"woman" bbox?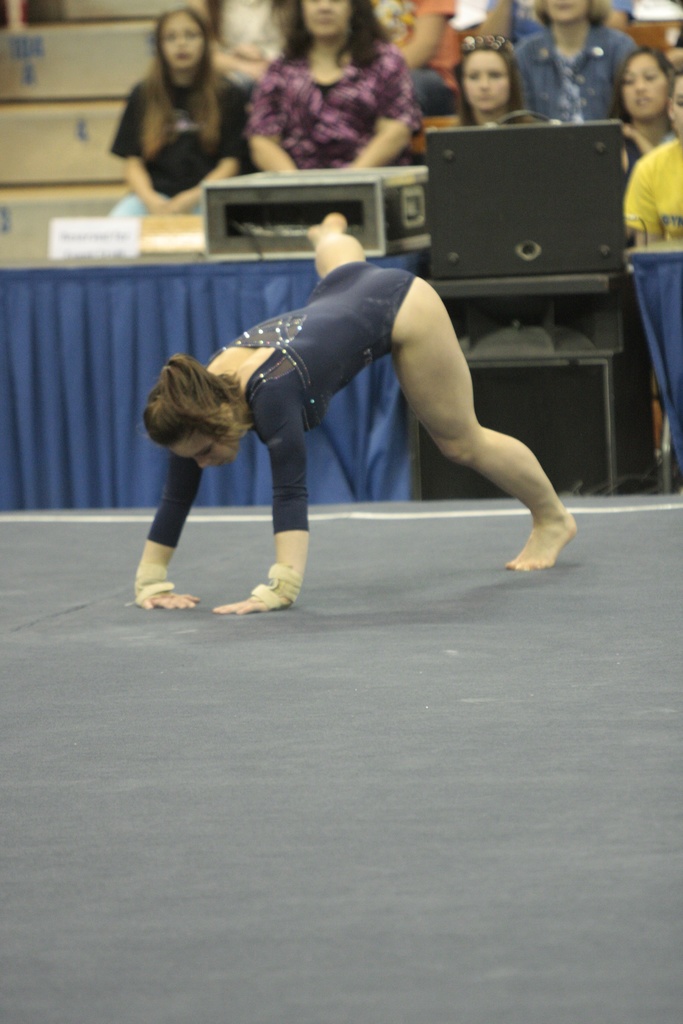
region(108, 7, 253, 210)
